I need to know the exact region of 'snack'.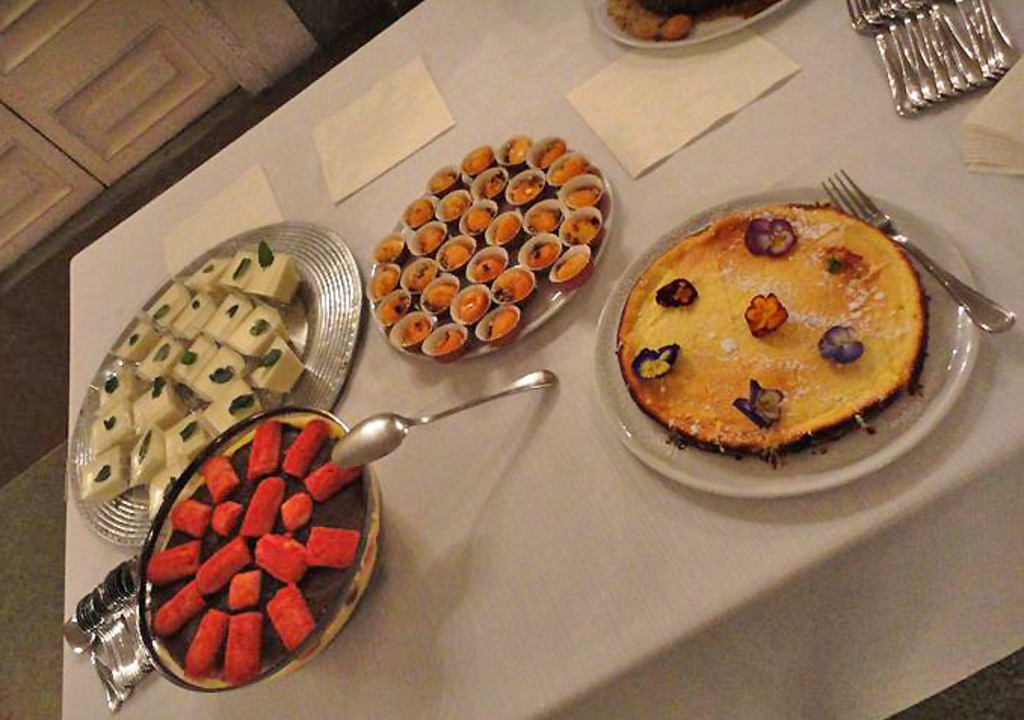
Region: 302:457:355:503.
